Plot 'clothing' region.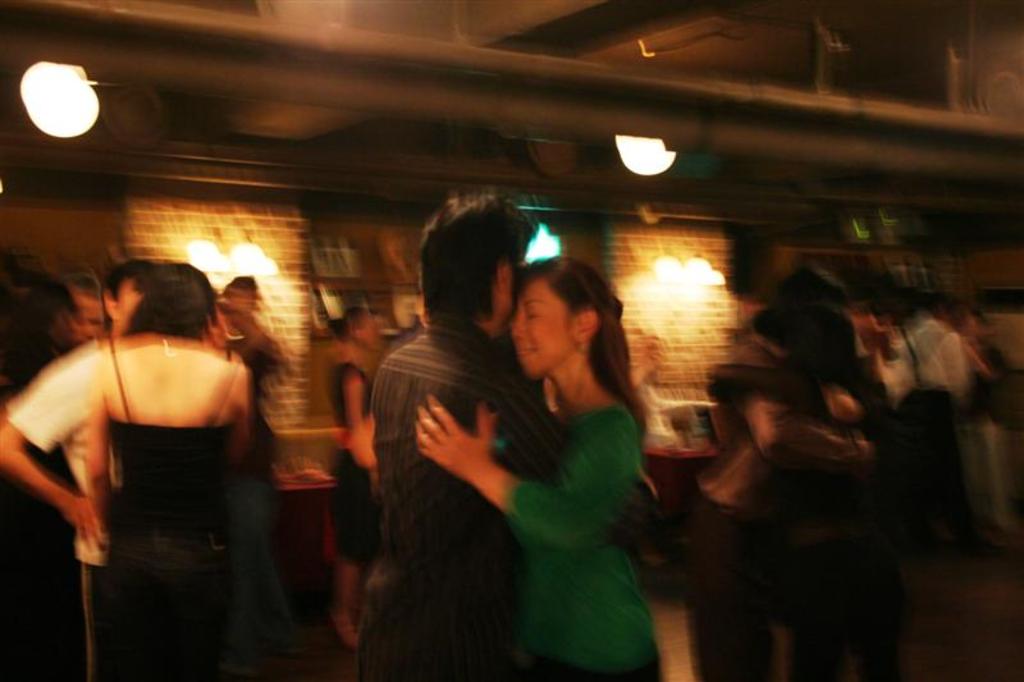
Plotted at box(357, 322, 561, 681).
